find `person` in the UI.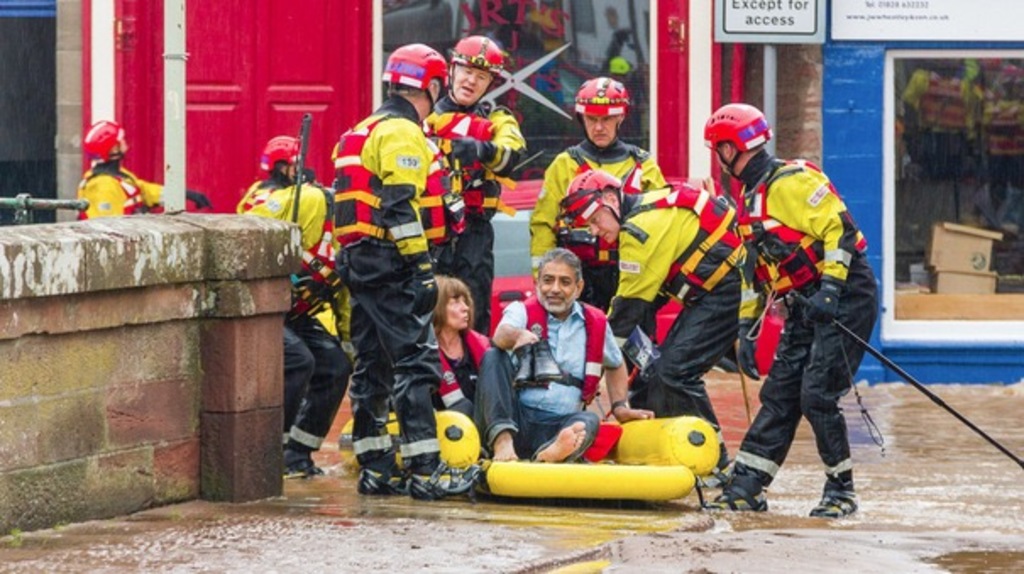
UI element at [71,115,162,227].
